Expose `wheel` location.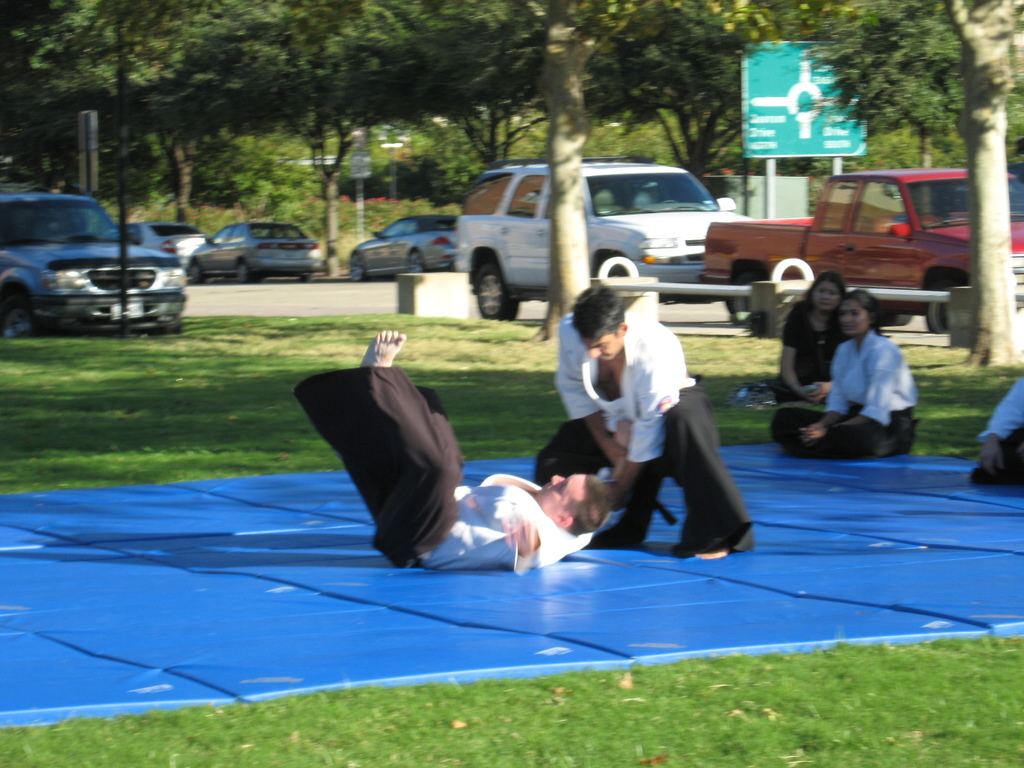
Exposed at <bbox>887, 312, 914, 324</bbox>.
